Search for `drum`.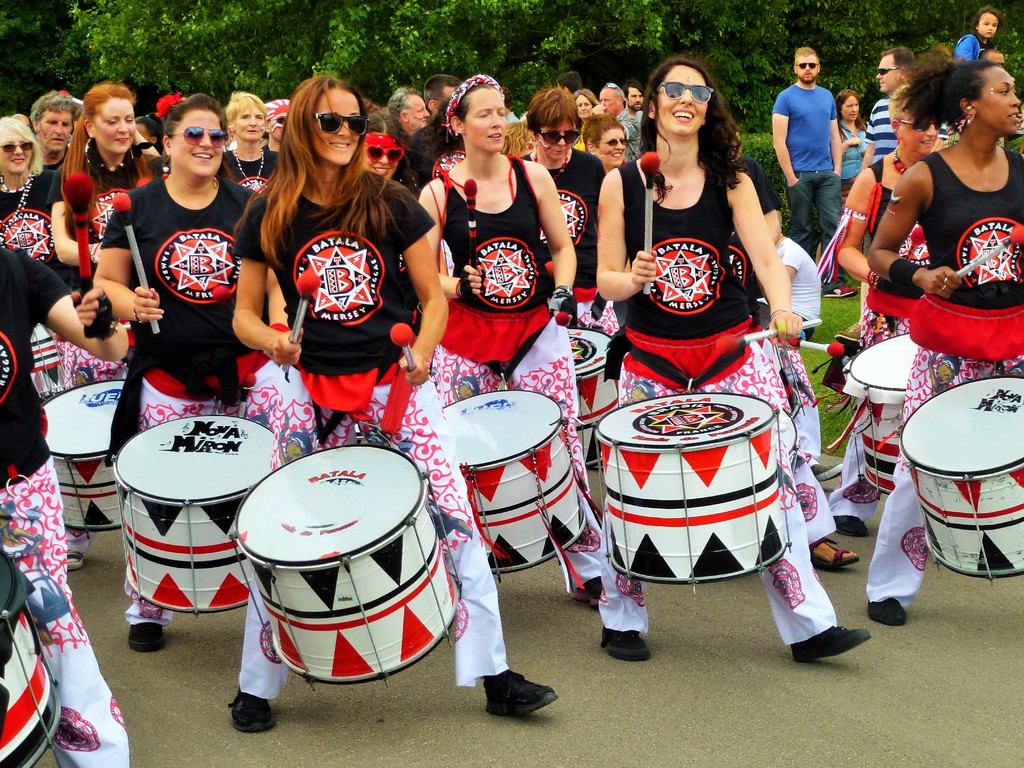
Found at [left=442, top=390, right=584, bottom=585].
